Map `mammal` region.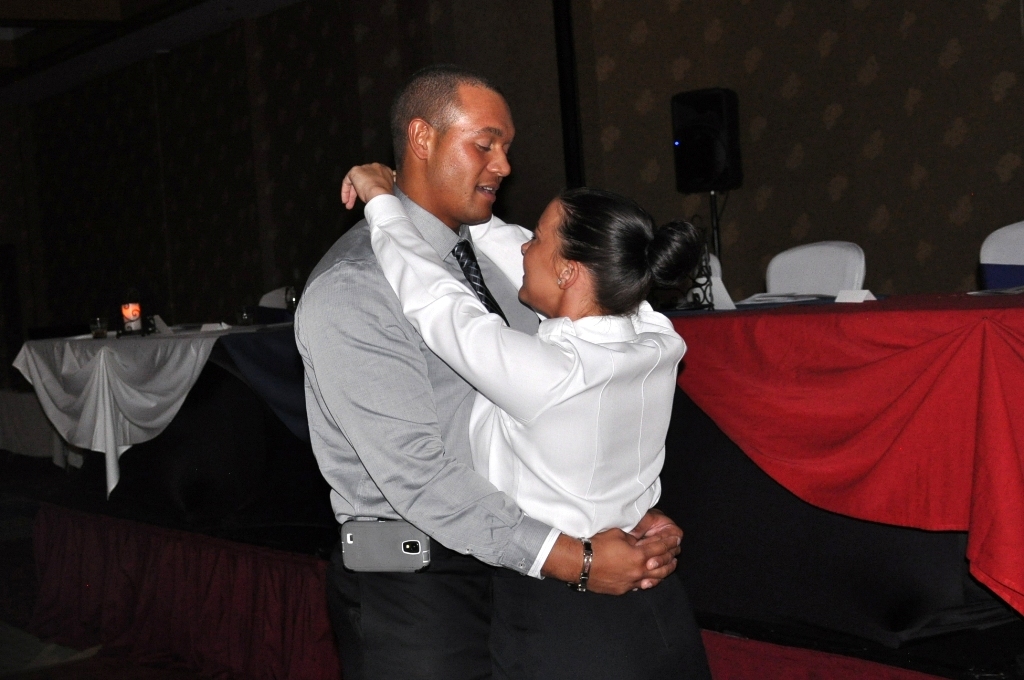
Mapped to (x1=288, y1=73, x2=687, y2=678).
